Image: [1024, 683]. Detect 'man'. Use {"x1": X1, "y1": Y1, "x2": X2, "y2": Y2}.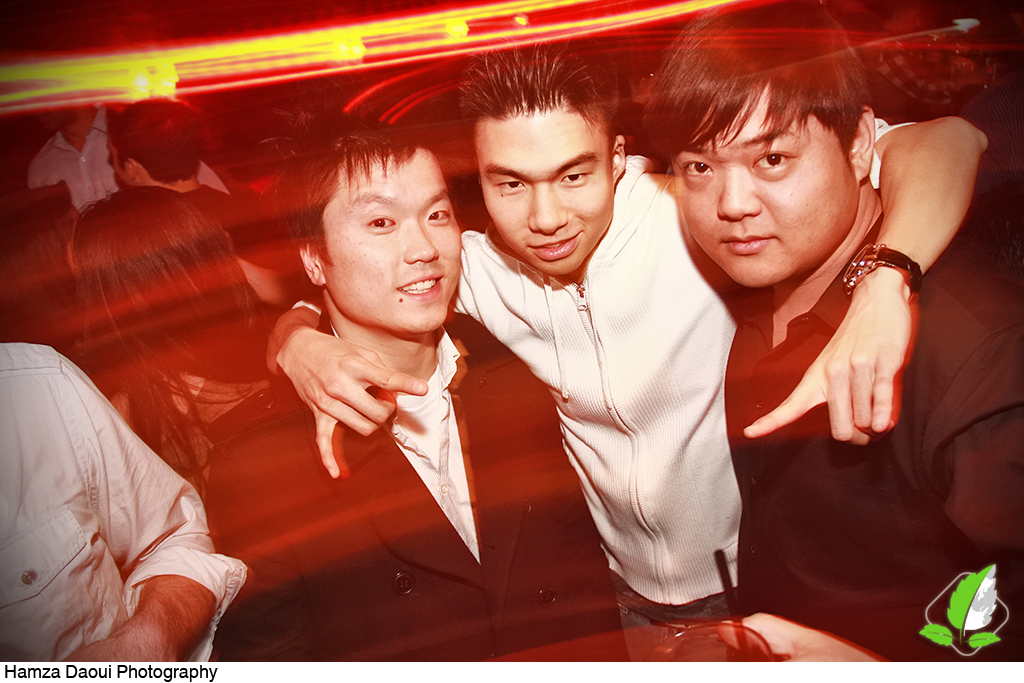
{"x1": 115, "y1": 93, "x2": 299, "y2": 317}.
